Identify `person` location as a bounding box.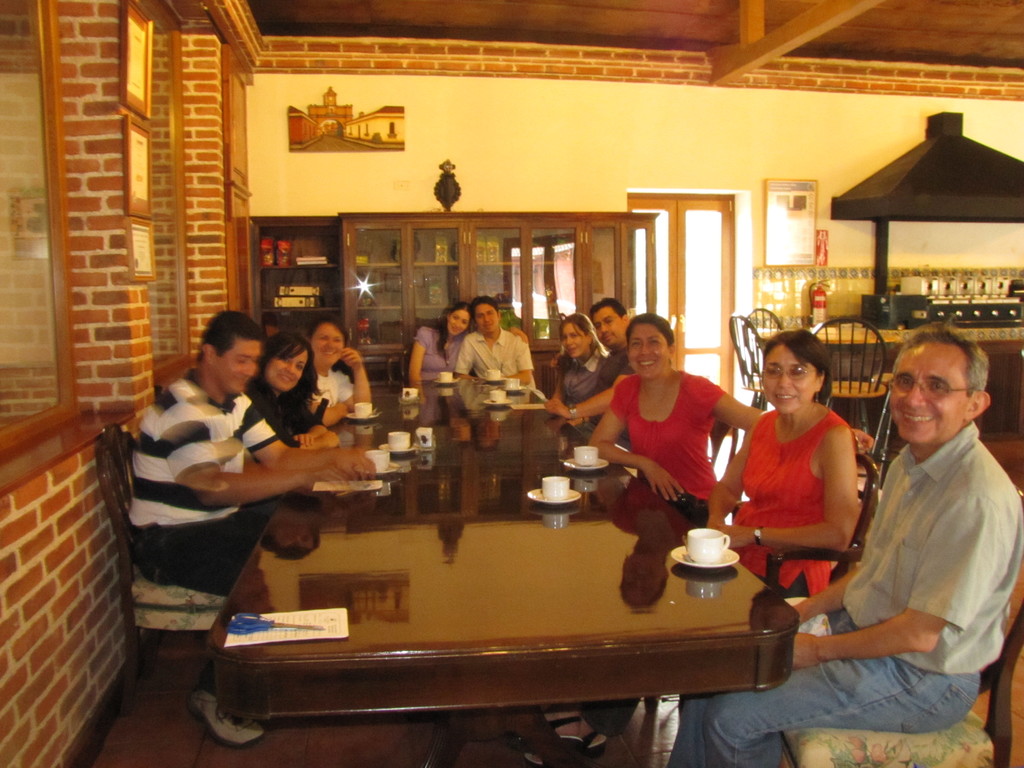
Rect(580, 312, 762, 531).
